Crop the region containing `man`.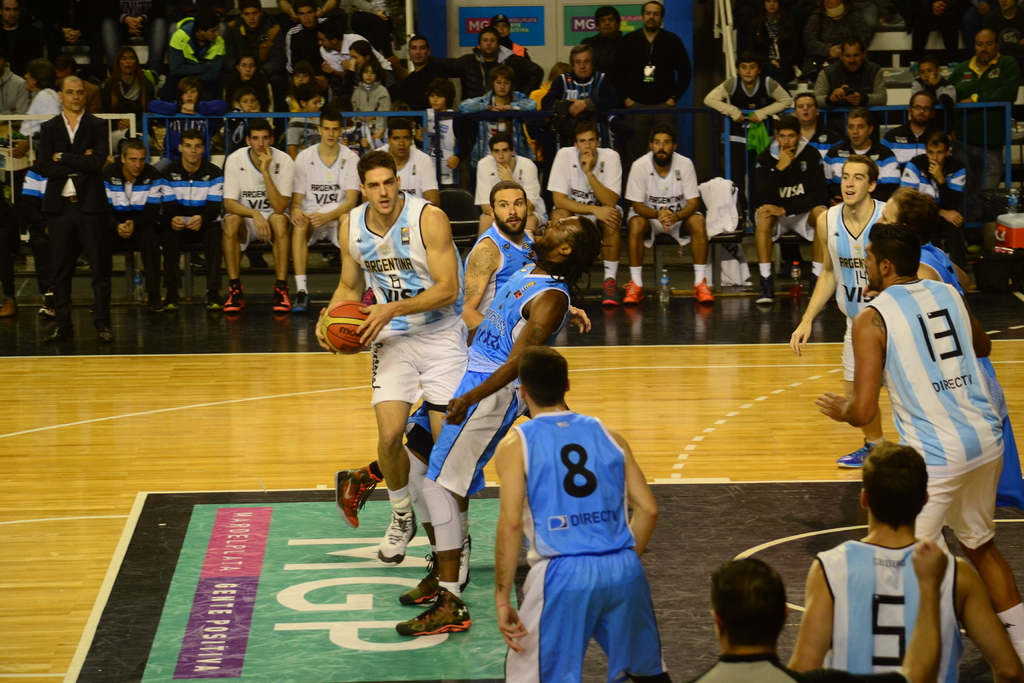
Crop region: [541, 45, 616, 151].
